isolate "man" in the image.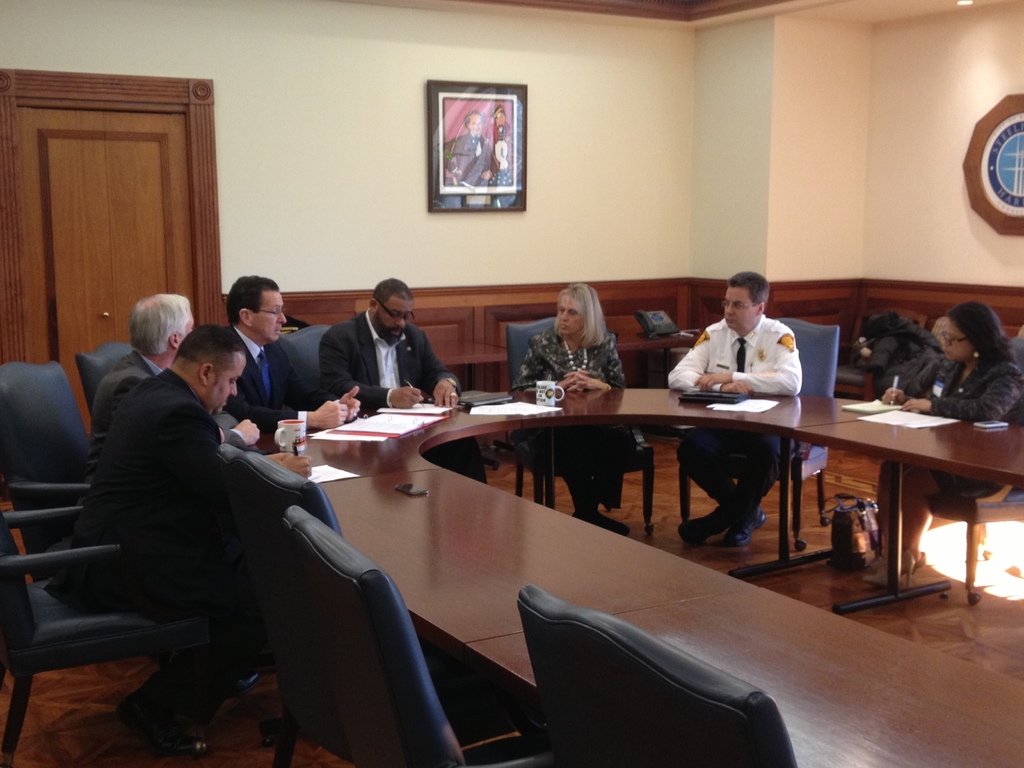
Isolated region: bbox=(444, 111, 497, 187).
